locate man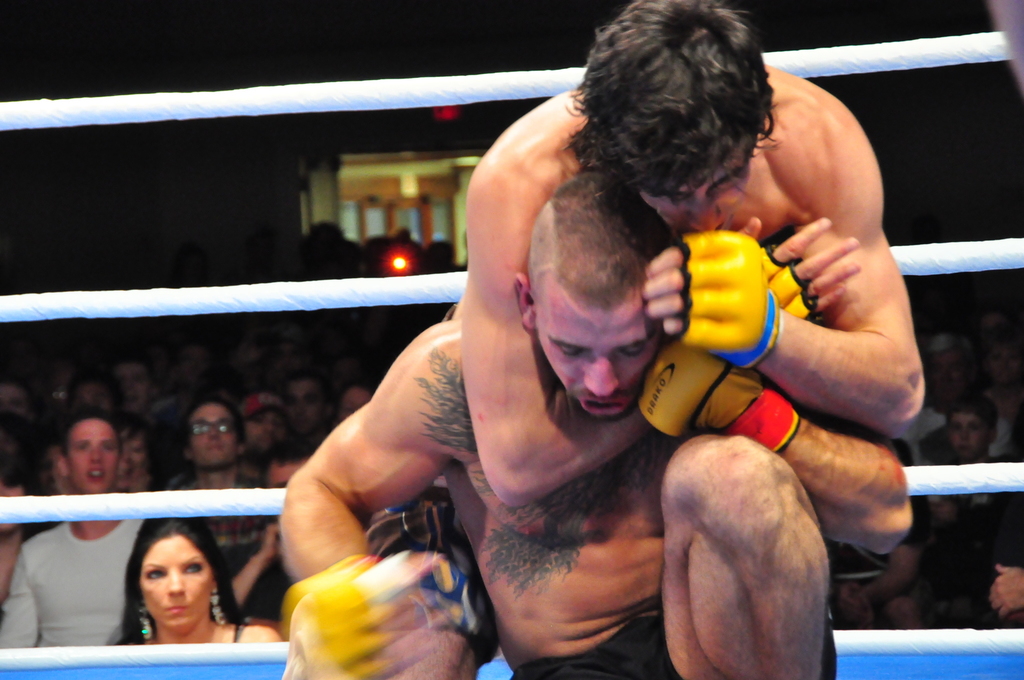
289:173:903:679
